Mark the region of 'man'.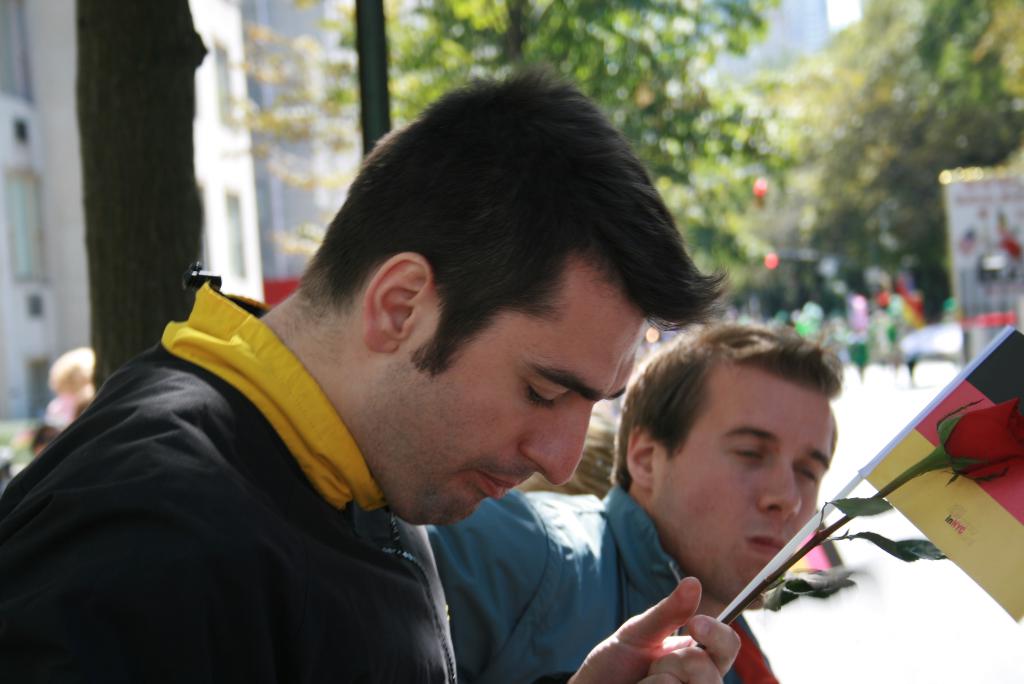
Region: 420 325 884 683.
